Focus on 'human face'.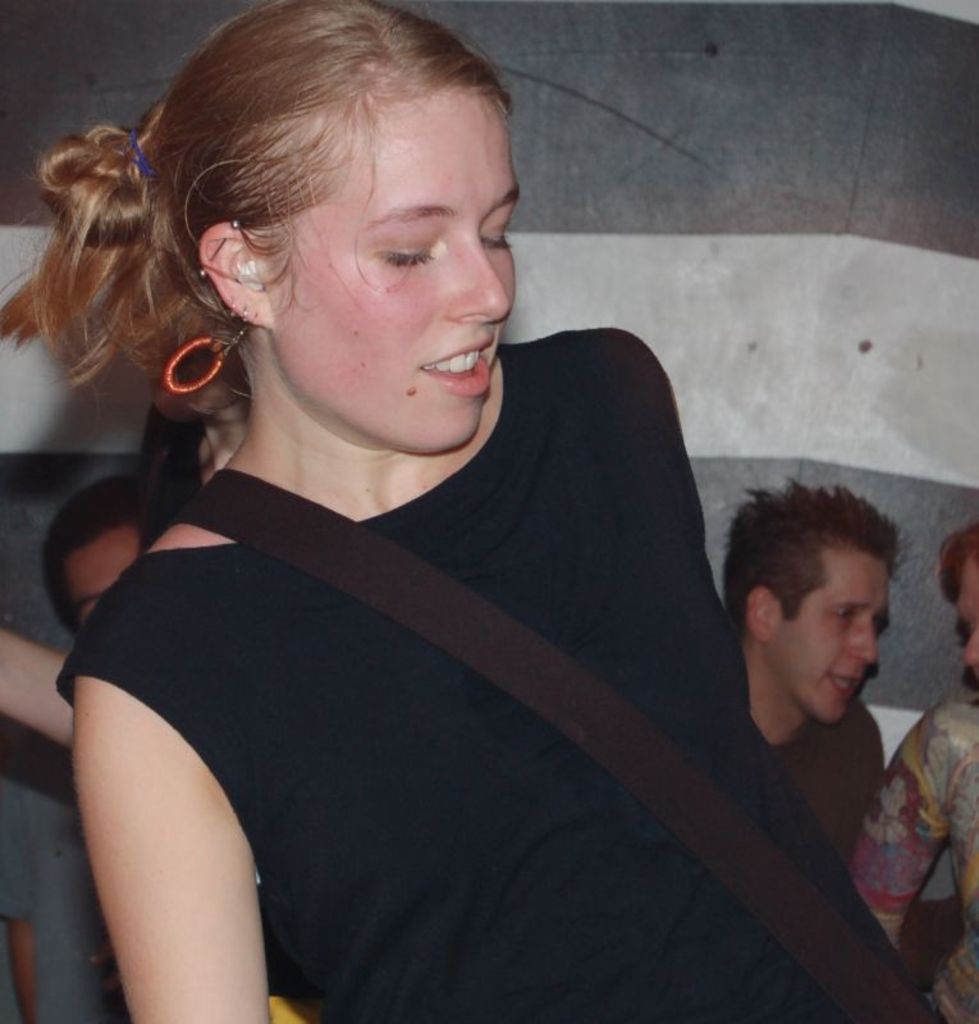
Focused at <bbox>959, 588, 978, 664</bbox>.
